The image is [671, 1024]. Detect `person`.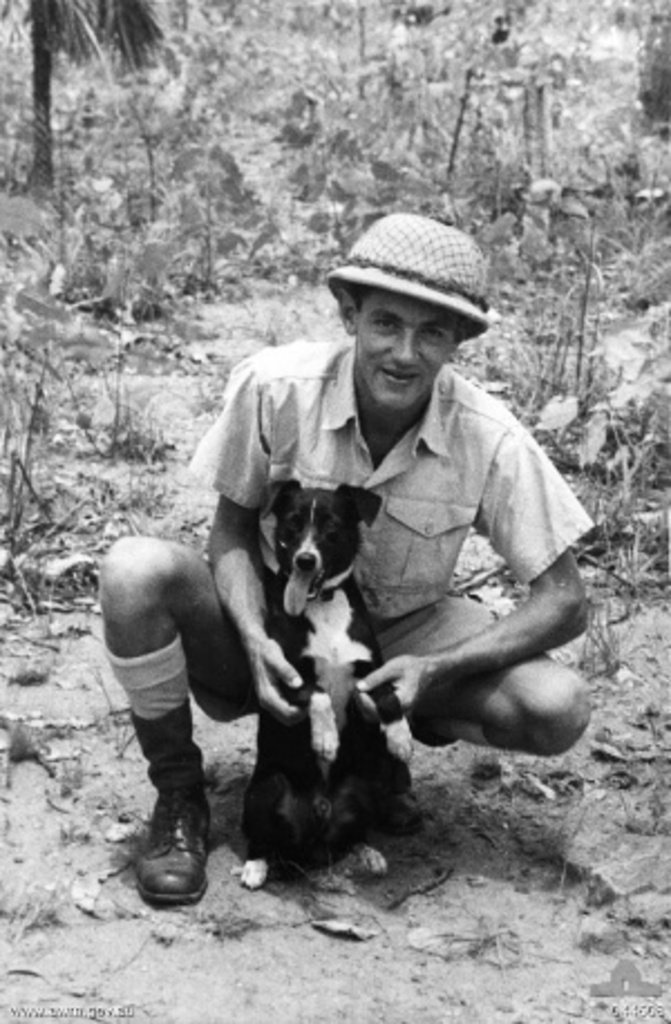
Detection: x1=89 y1=210 x2=606 y2=921.
